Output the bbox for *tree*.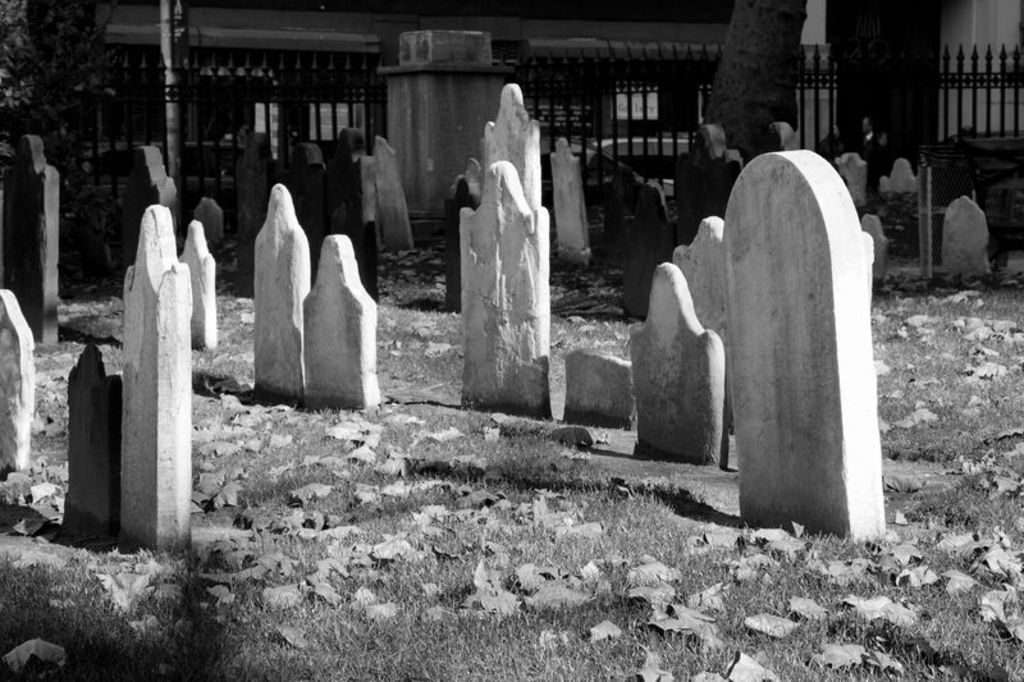
box(699, 0, 809, 164).
